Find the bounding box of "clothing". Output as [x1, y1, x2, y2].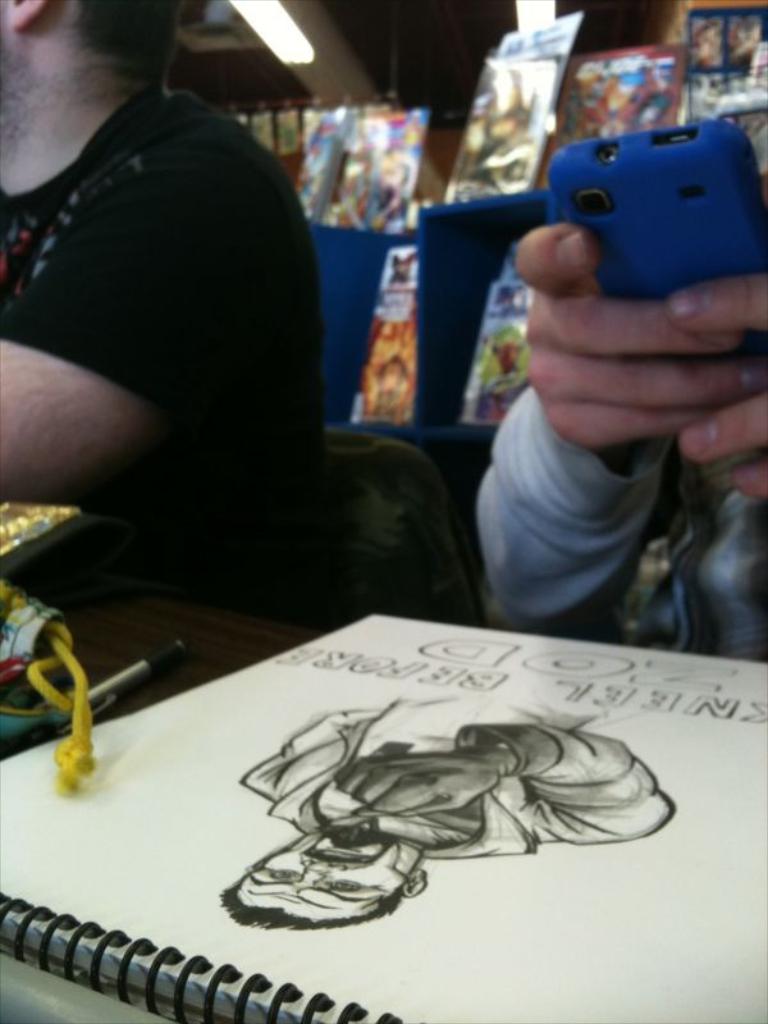
[0, 72, 344, 695].
